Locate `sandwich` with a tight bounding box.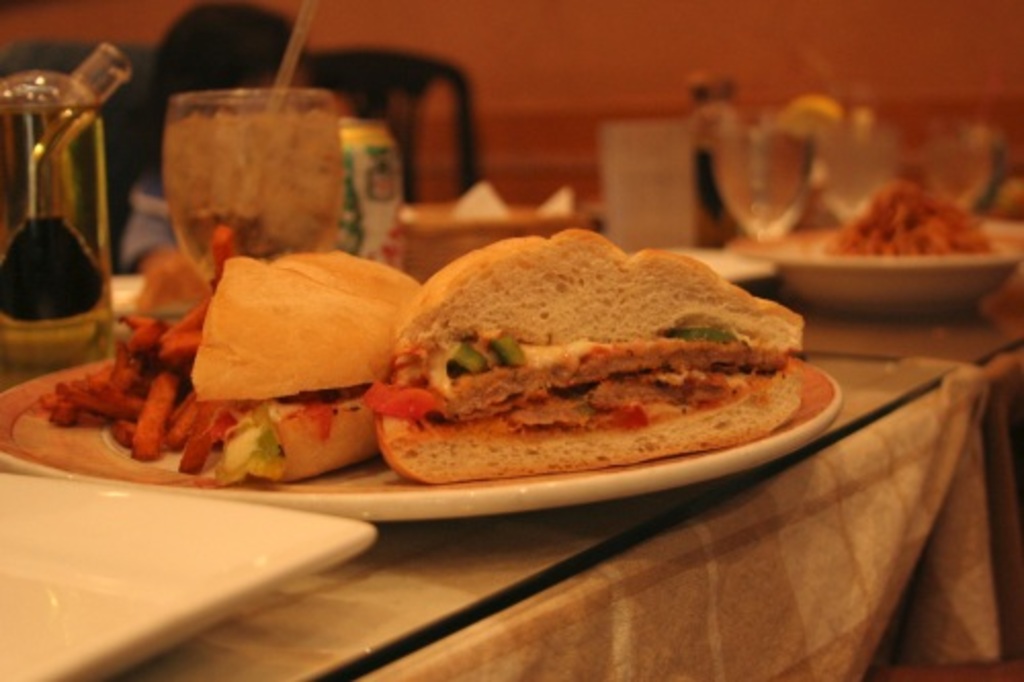
371:221:807:475.
